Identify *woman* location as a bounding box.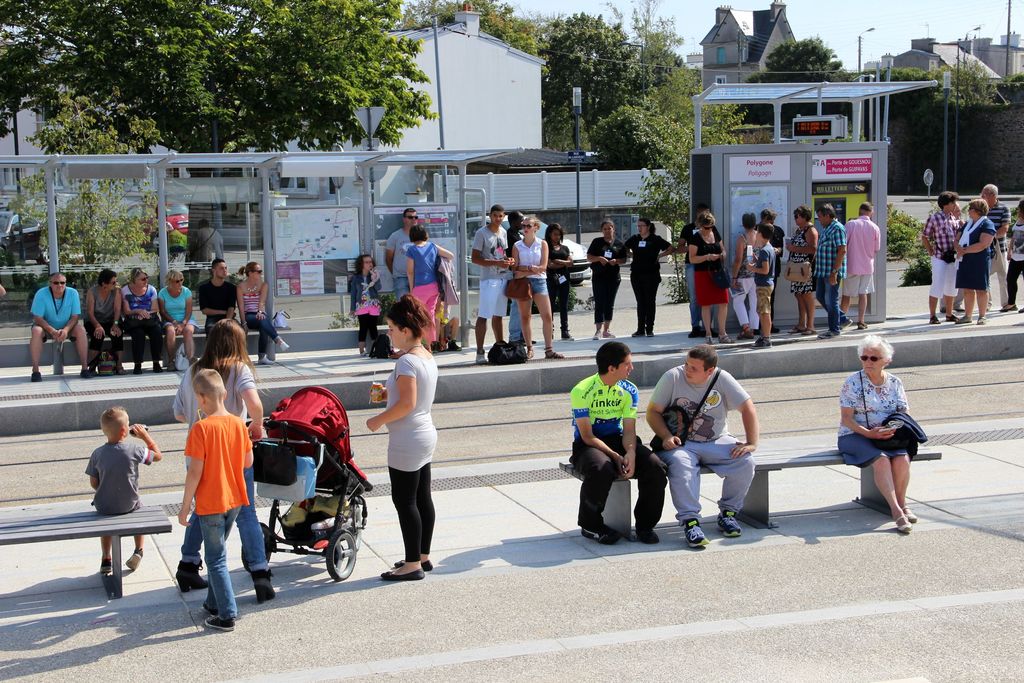
(85, 267, 127, 374).
